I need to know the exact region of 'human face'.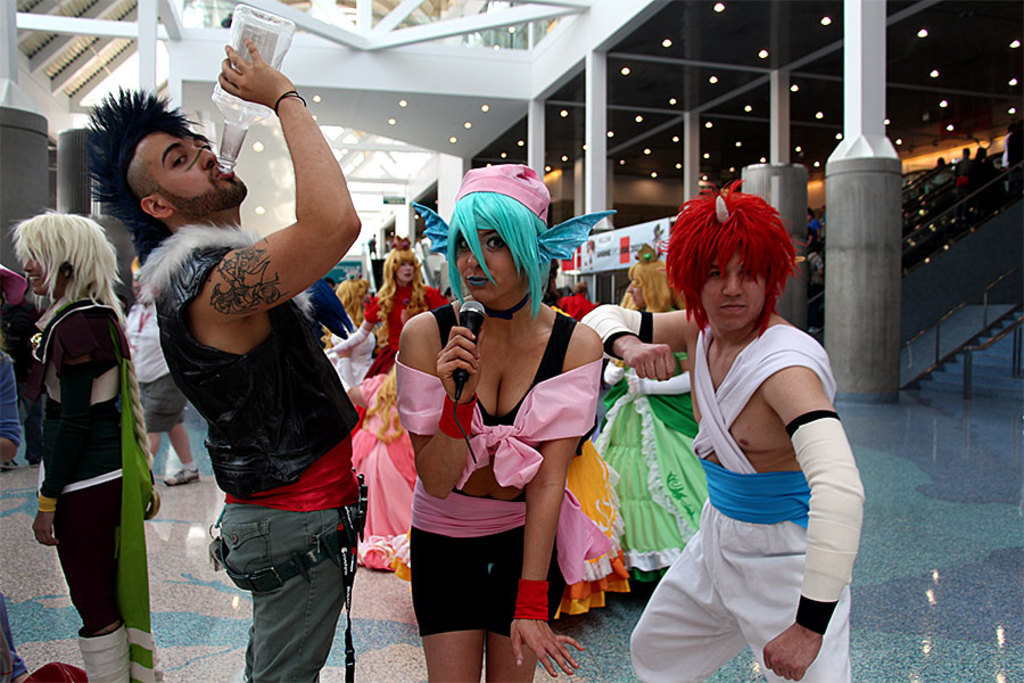
Region: 26, 250, 63, 294.
